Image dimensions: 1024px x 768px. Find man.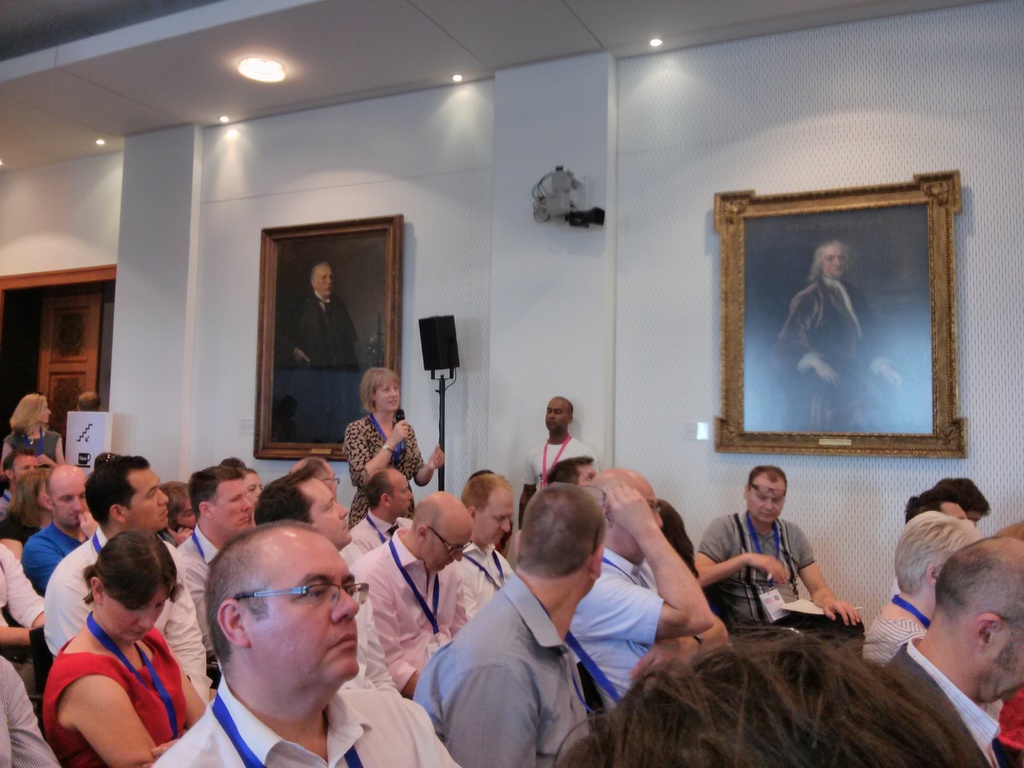
20/466/105/591.
